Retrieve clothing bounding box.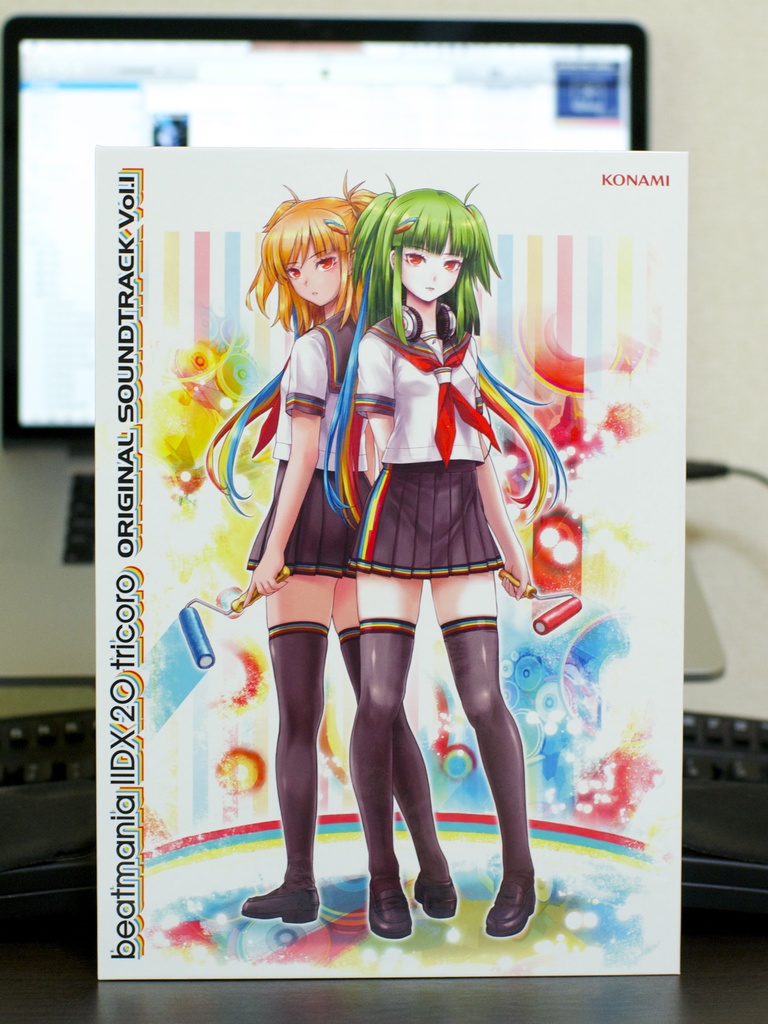
Bounding box: BBox(249, 308, 368, 571).
